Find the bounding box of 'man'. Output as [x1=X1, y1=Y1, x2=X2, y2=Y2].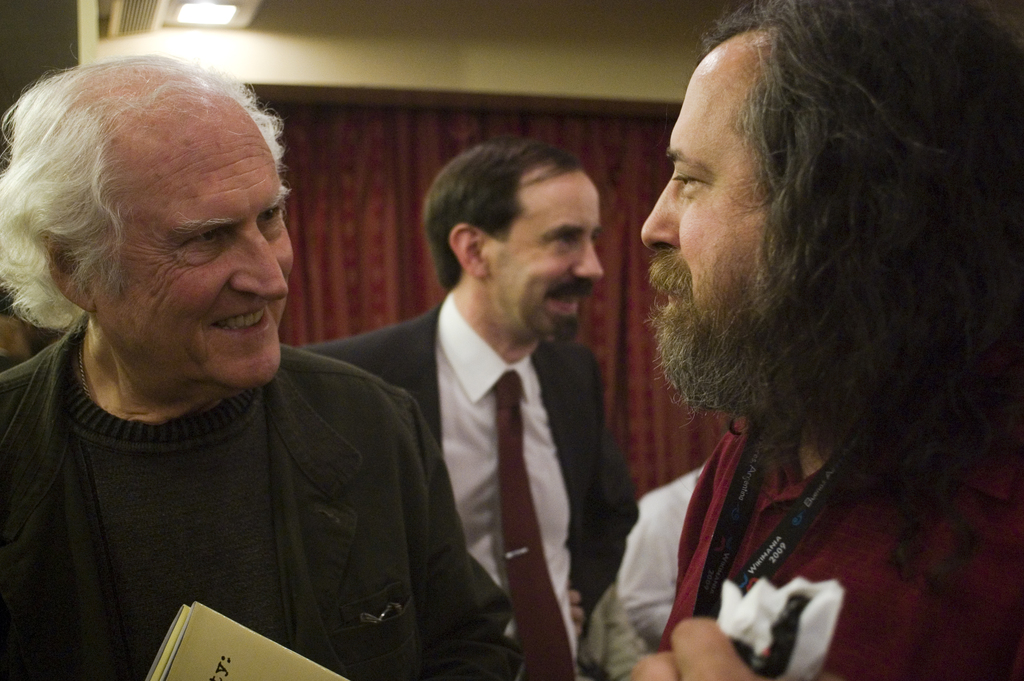
[x1=575, y1=0, x2=1023, y2=680].
